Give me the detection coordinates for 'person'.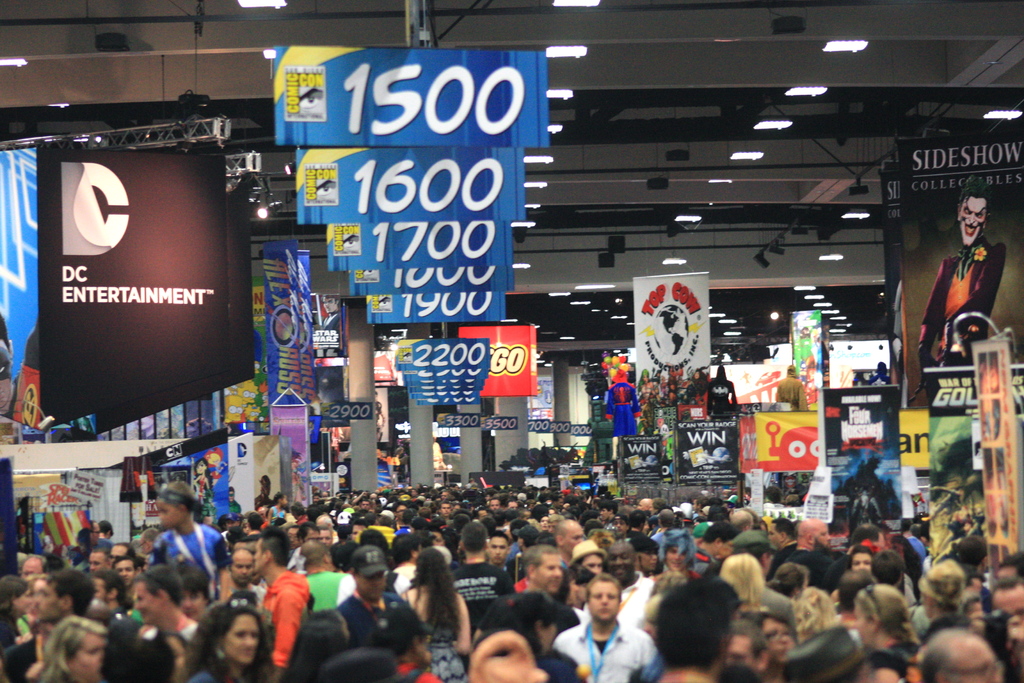
l=774, t=358, r=804, b=410.
